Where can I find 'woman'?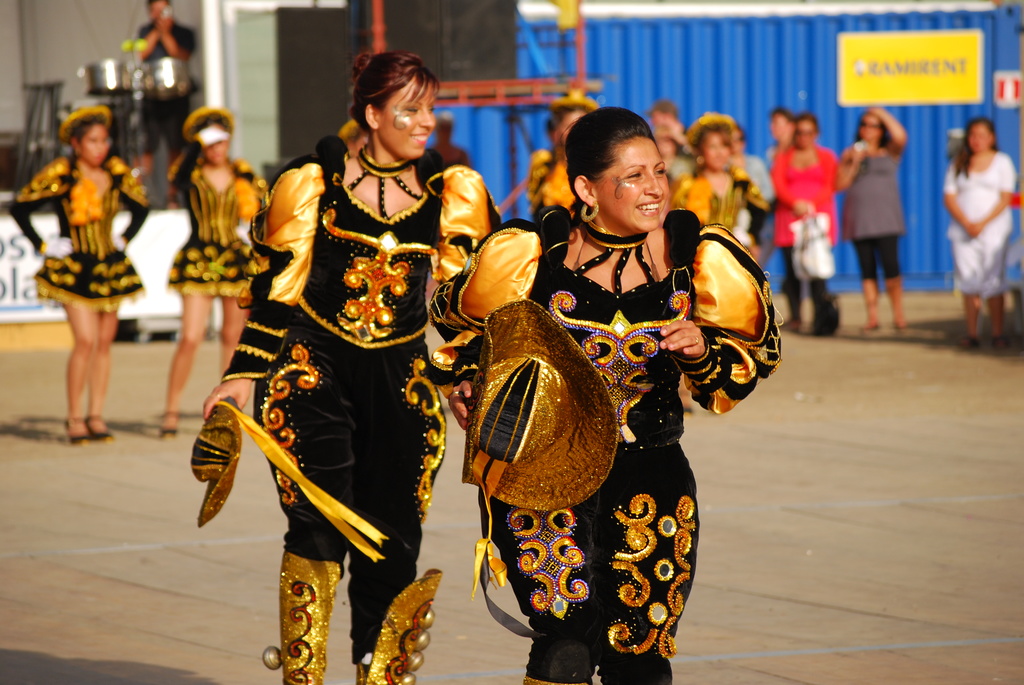
You can find it at <region>829, 104, 913, 342</region>.
